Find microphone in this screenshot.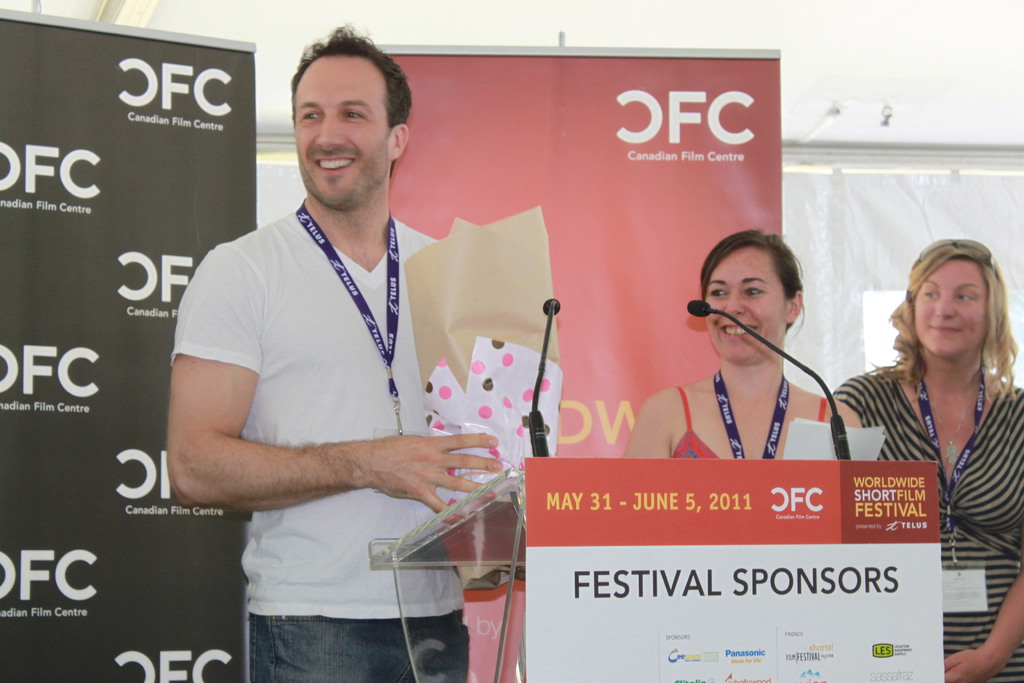
The bounding box for microphone is l=680, t=293, r=849, b=456.
